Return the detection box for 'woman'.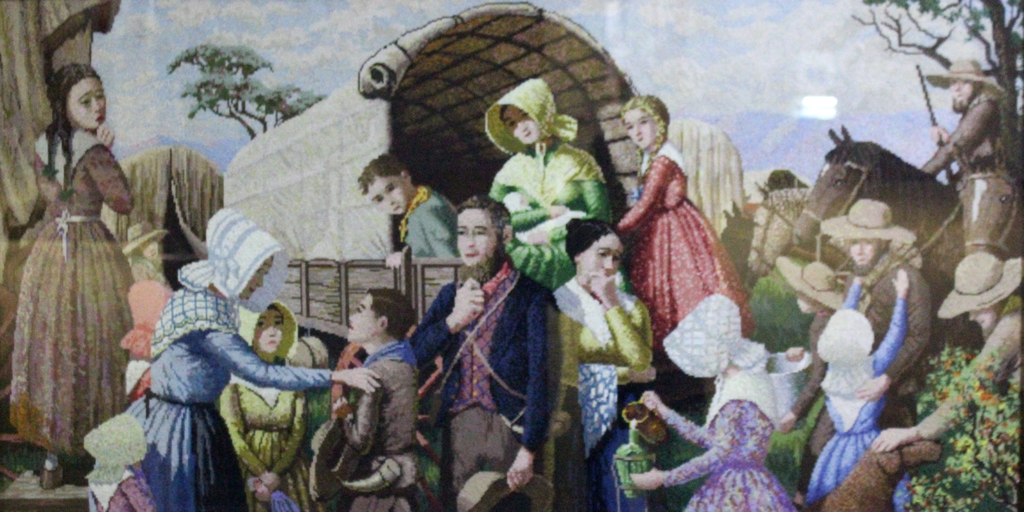
(483,76,625,287).
